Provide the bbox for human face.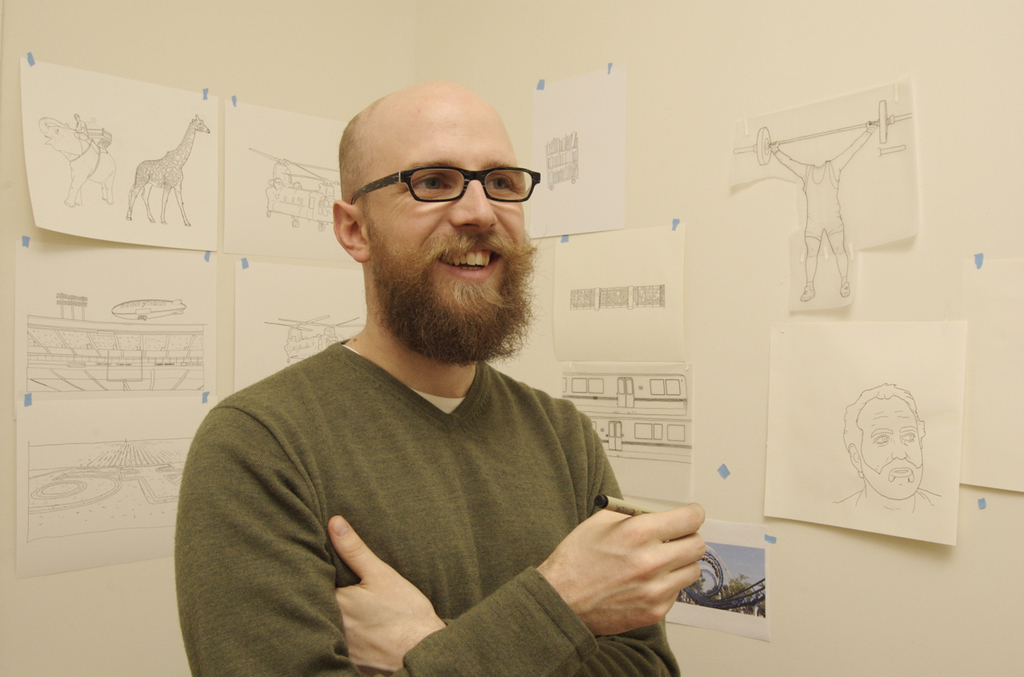
BBox(360, 86, 527, 342).
